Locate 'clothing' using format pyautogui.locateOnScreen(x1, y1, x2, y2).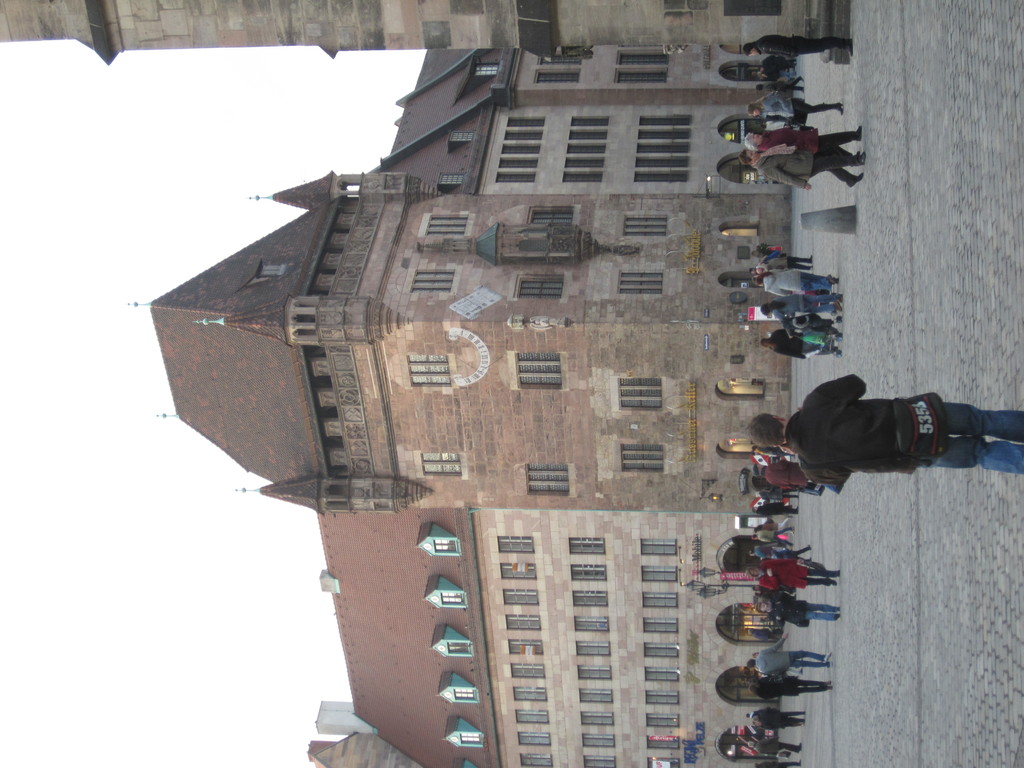
pyautogui.locateOnScreen(805, 154, 868, 180).
